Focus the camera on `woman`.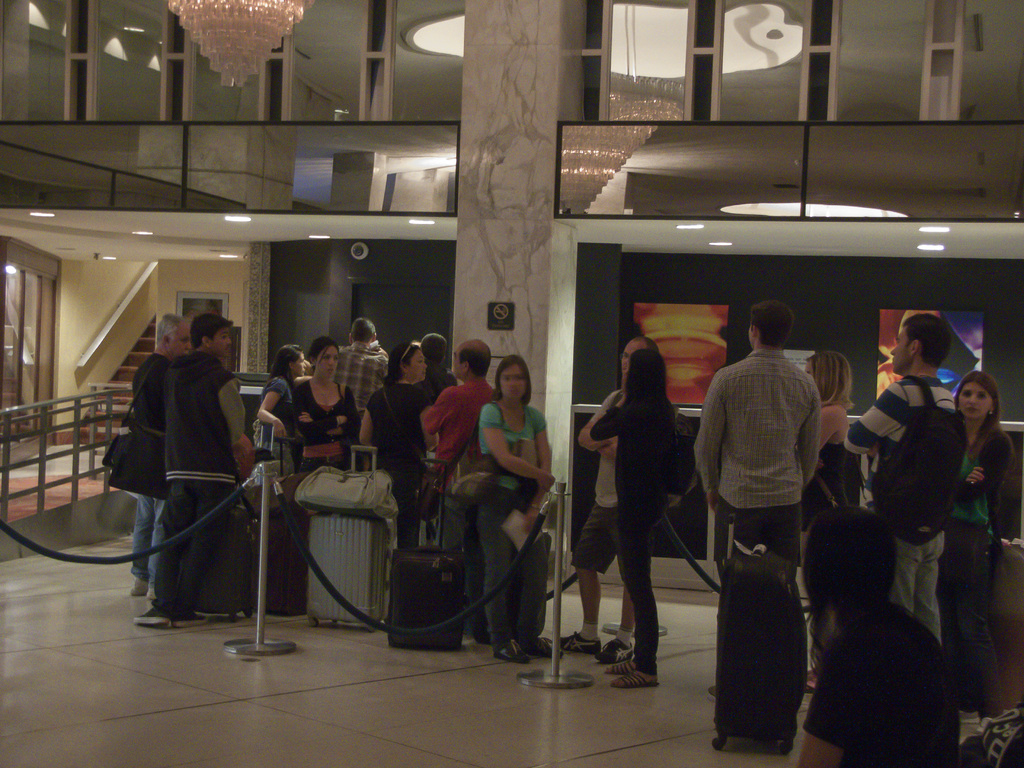
Focus region: bbox=[940, 367, 1017, 712].
